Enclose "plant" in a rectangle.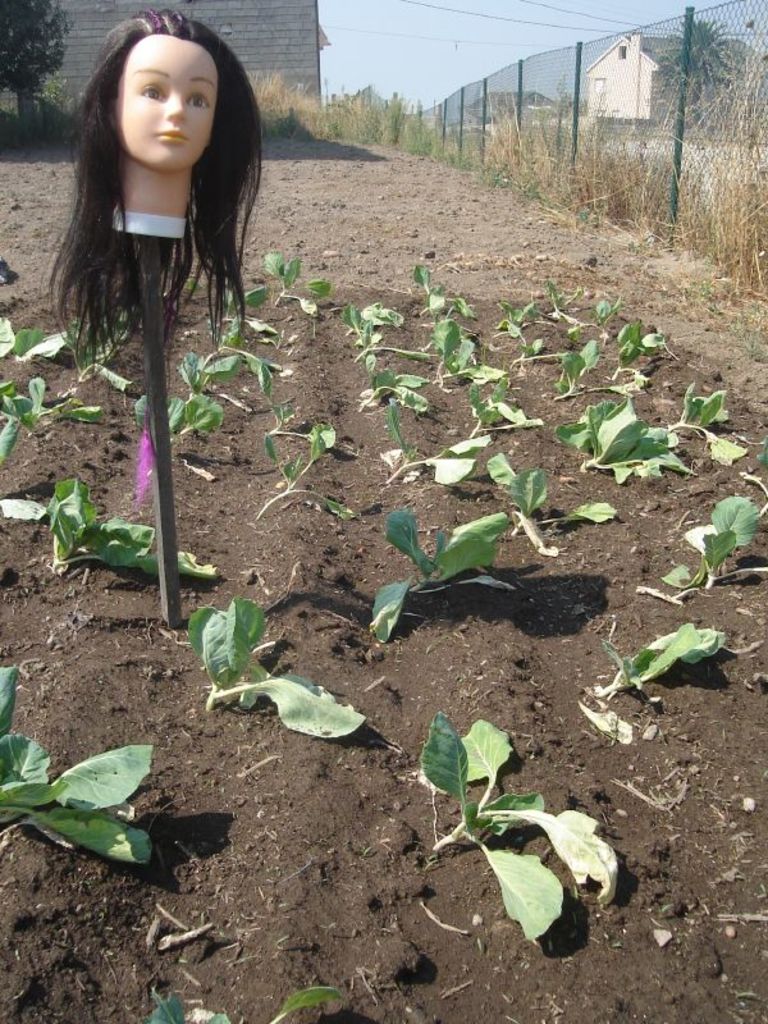
bbox=[229, 248, 326, 315].
